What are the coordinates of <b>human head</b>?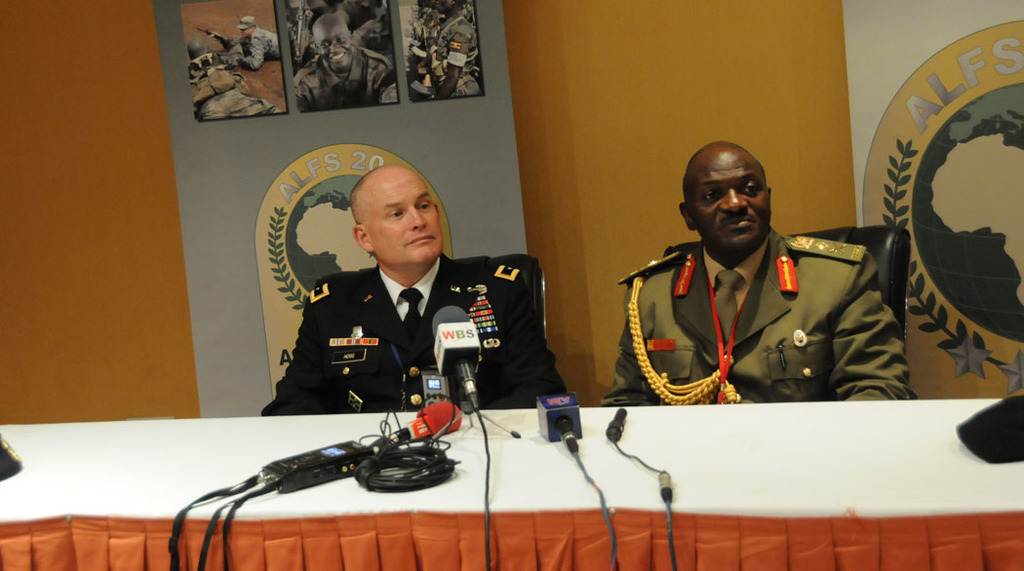
detection(315, 15, 353, 70).
